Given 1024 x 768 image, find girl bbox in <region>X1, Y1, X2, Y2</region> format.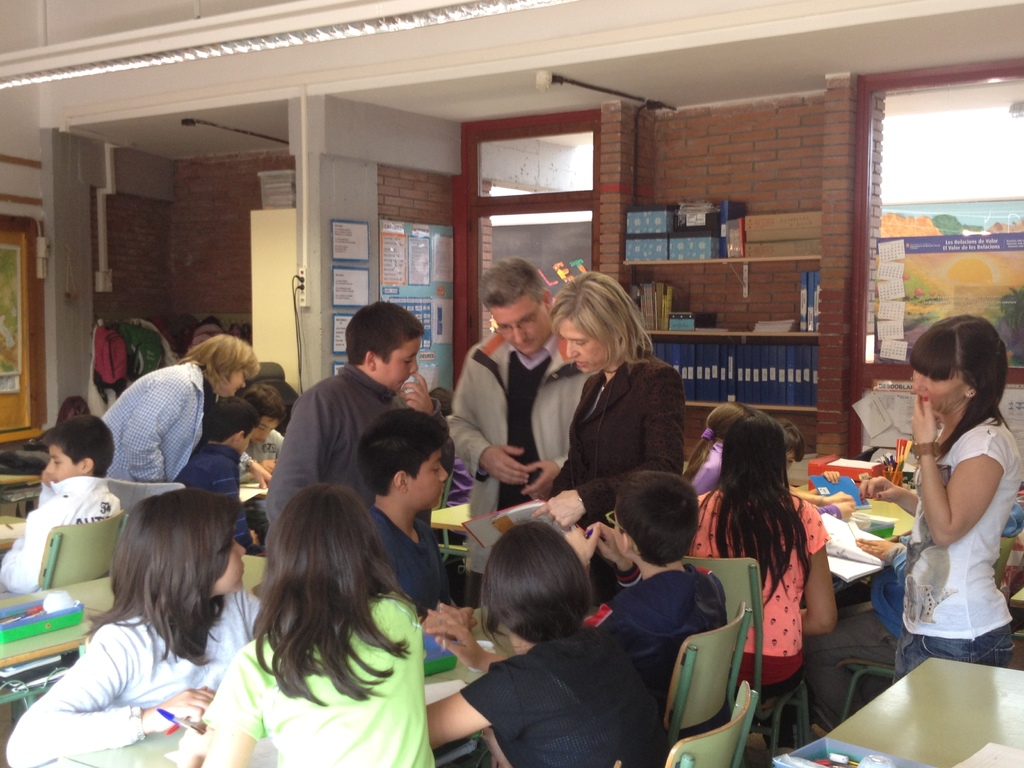
<region>4, 488, 266, 767</region>.
